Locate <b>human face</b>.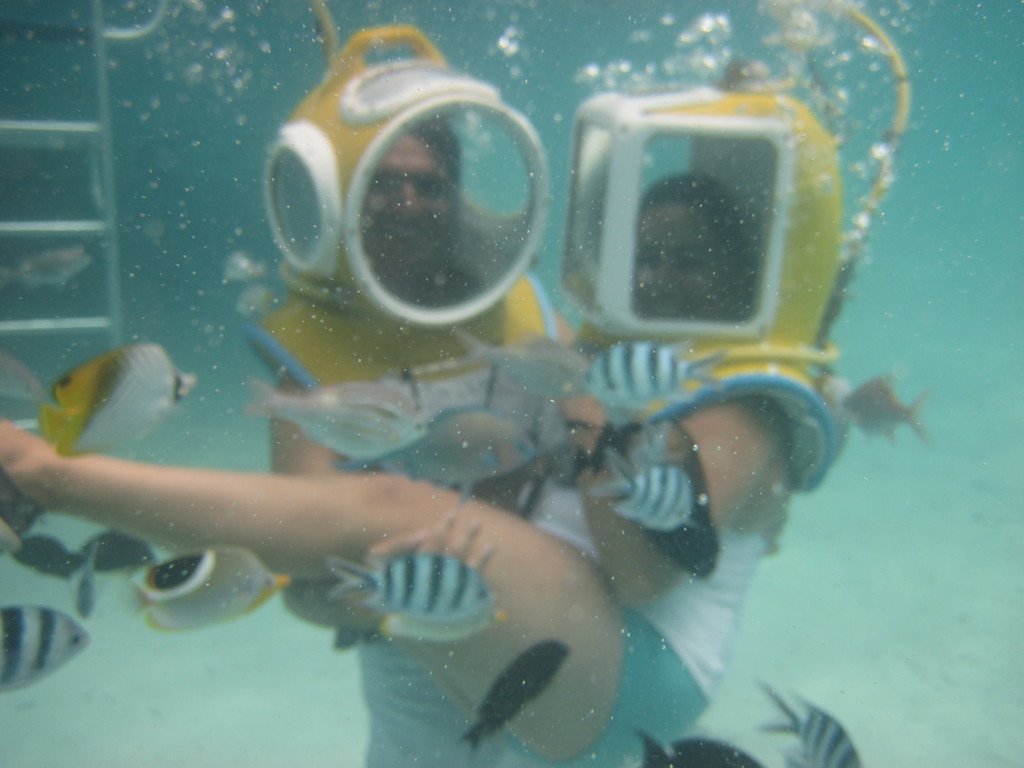
Bounding box: l=633, t=205, r=719, b=318.
